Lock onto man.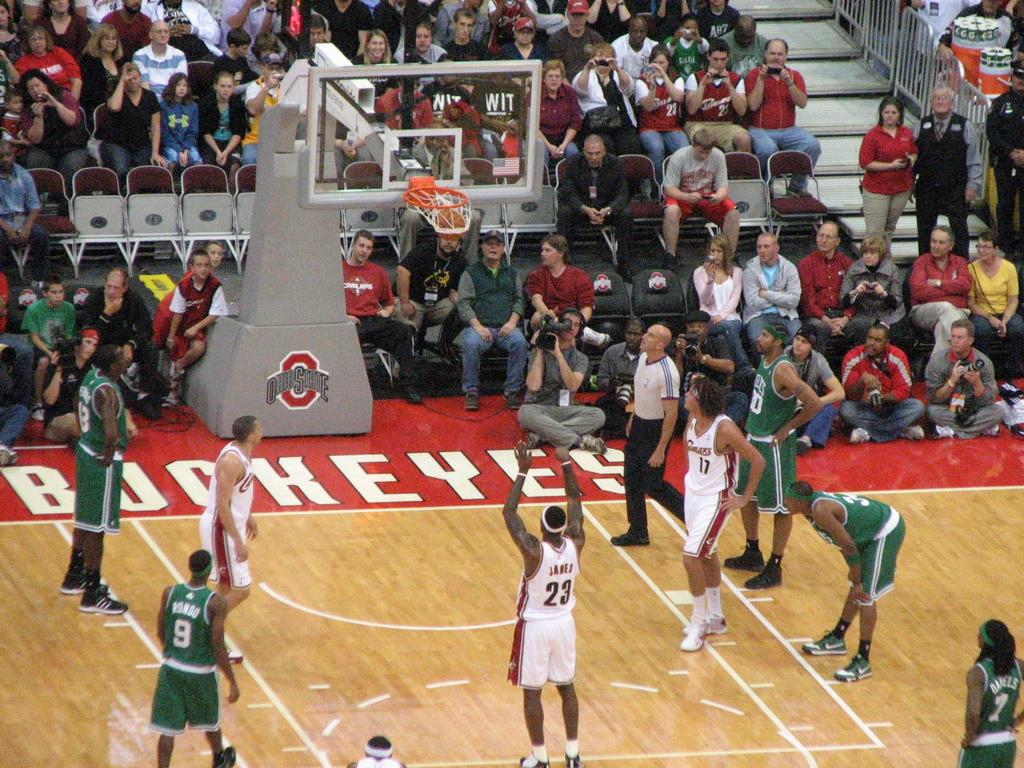
Locked: 446,13,500,82.
